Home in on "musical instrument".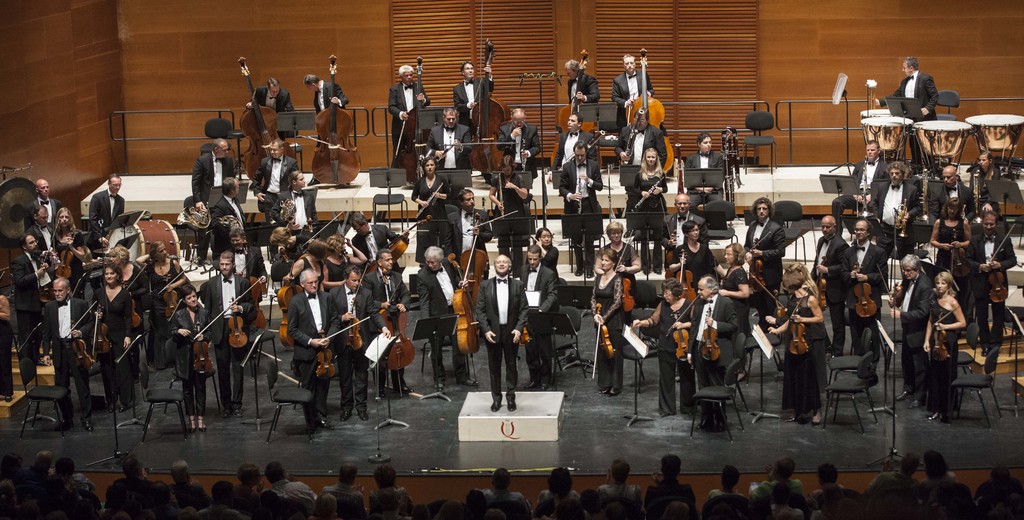
Homed in at (122, 264, 147, 329).
